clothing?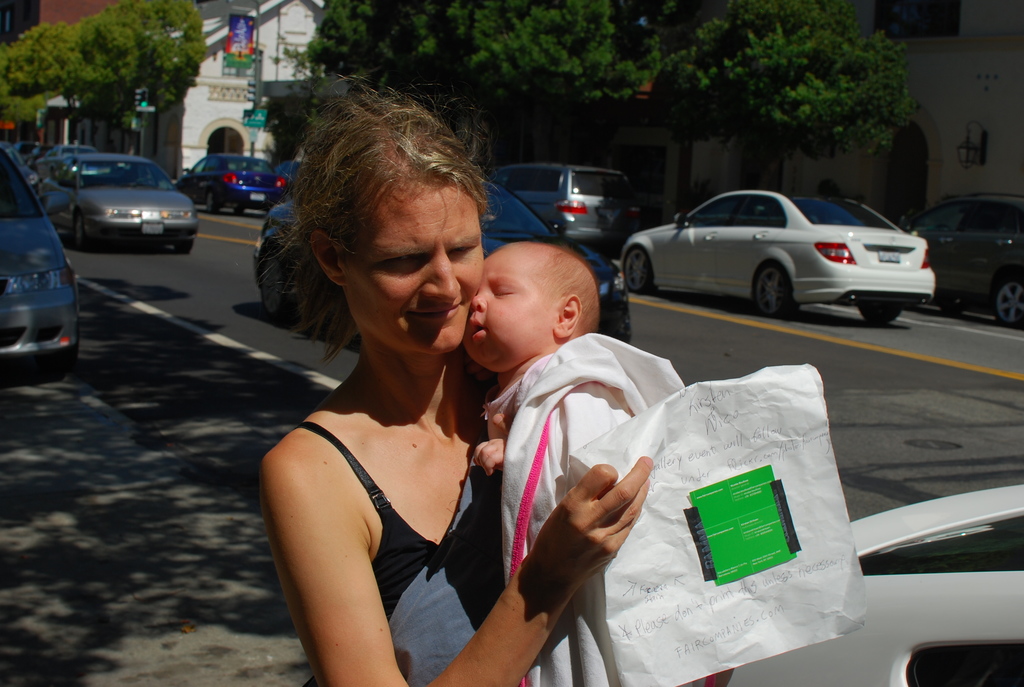
box(492, 354, 627, 686)
